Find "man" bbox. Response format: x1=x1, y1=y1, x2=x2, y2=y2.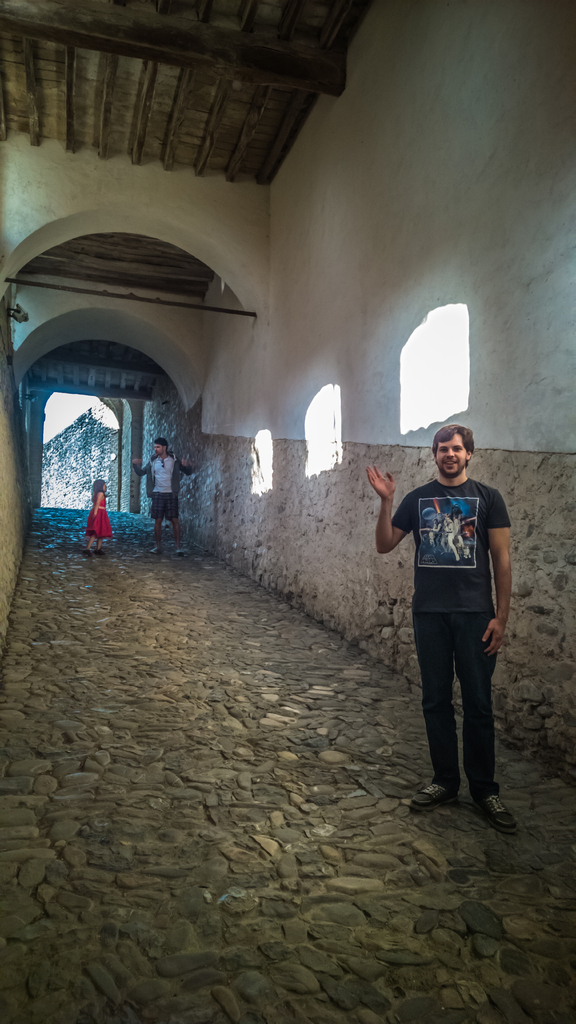
x1=382, y1=421, x2=521, y2=815.
